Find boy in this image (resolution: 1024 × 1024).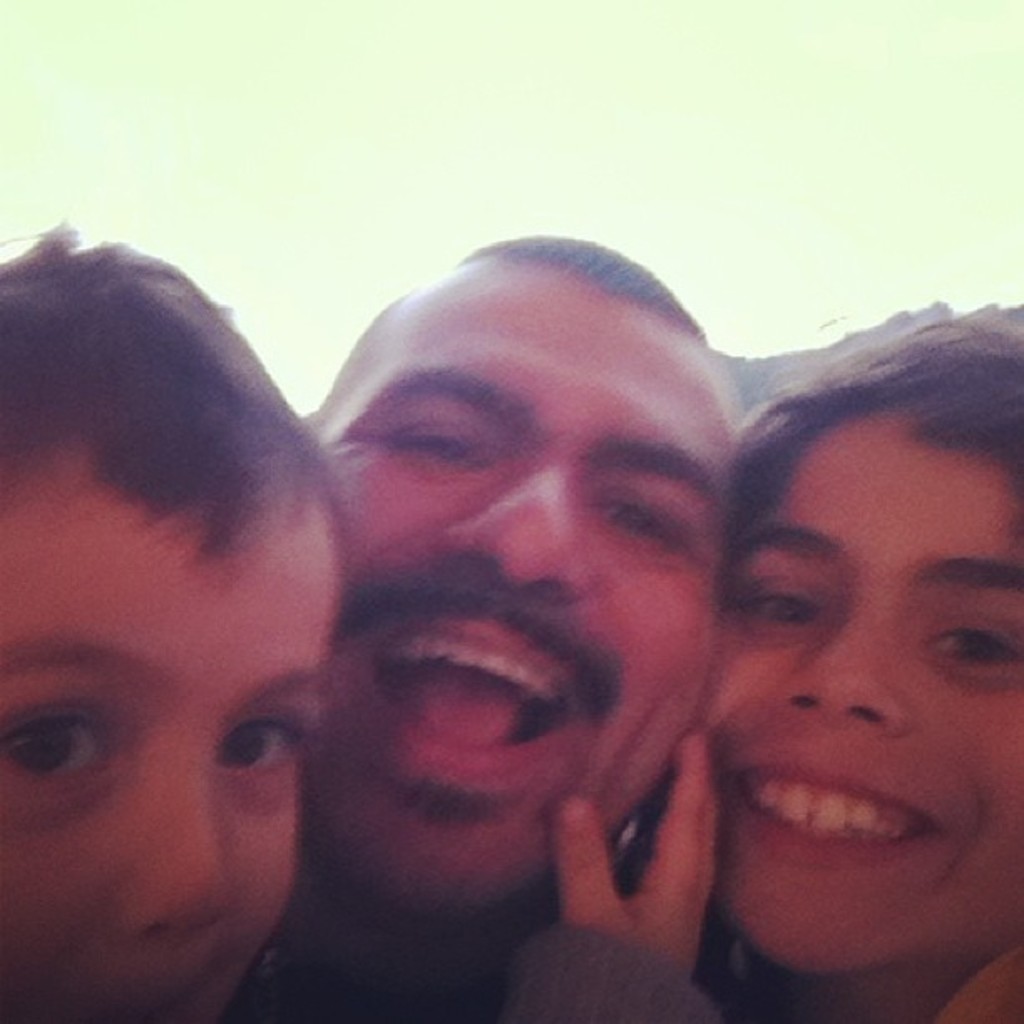
(x1=0, y1=214, x2=714, y2=1022).
